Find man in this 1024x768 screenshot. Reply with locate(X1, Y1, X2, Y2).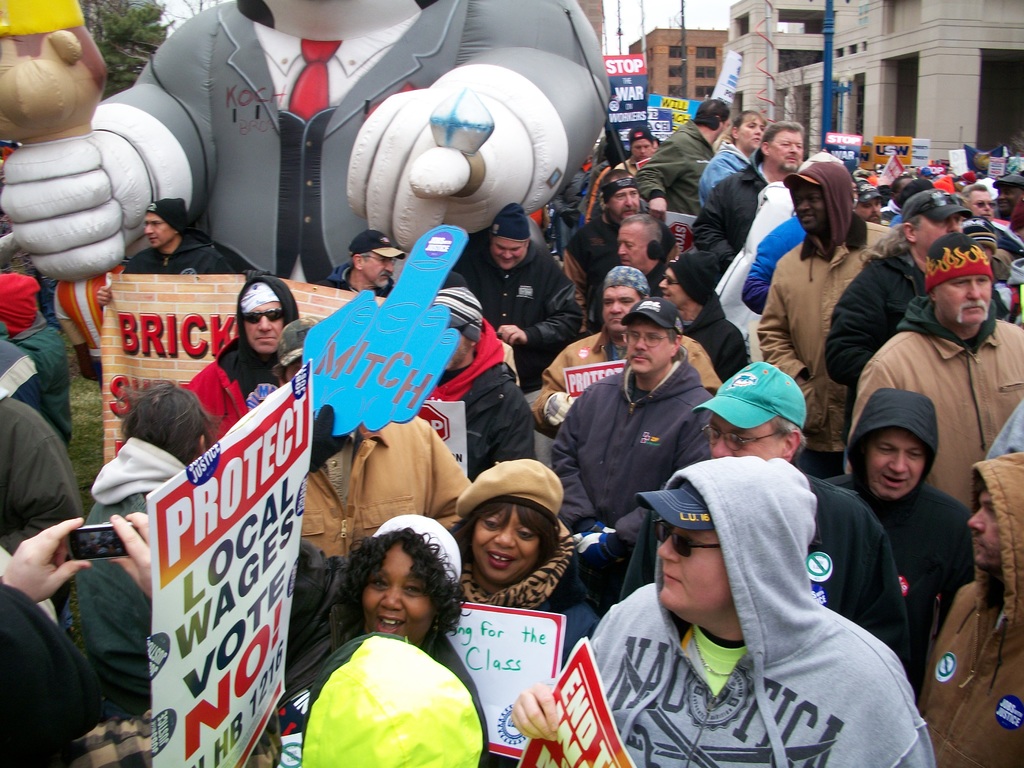
locate(616, 359, 906, 651).
